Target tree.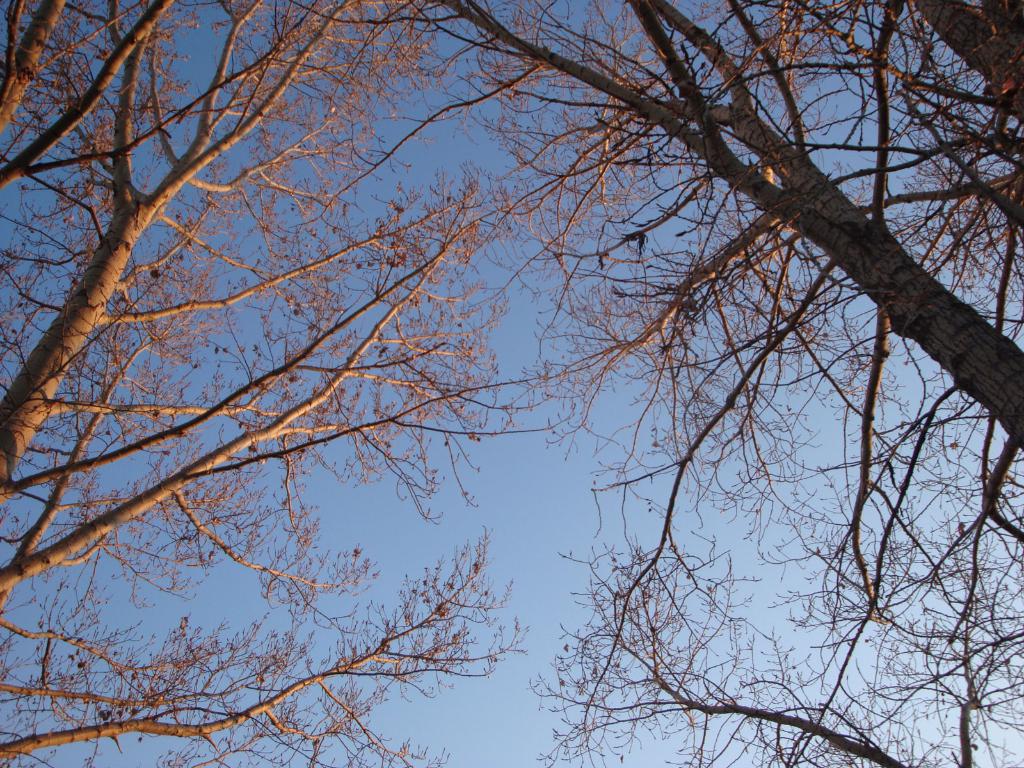
Target region: bbox=[461, 0, 1023, 767].
